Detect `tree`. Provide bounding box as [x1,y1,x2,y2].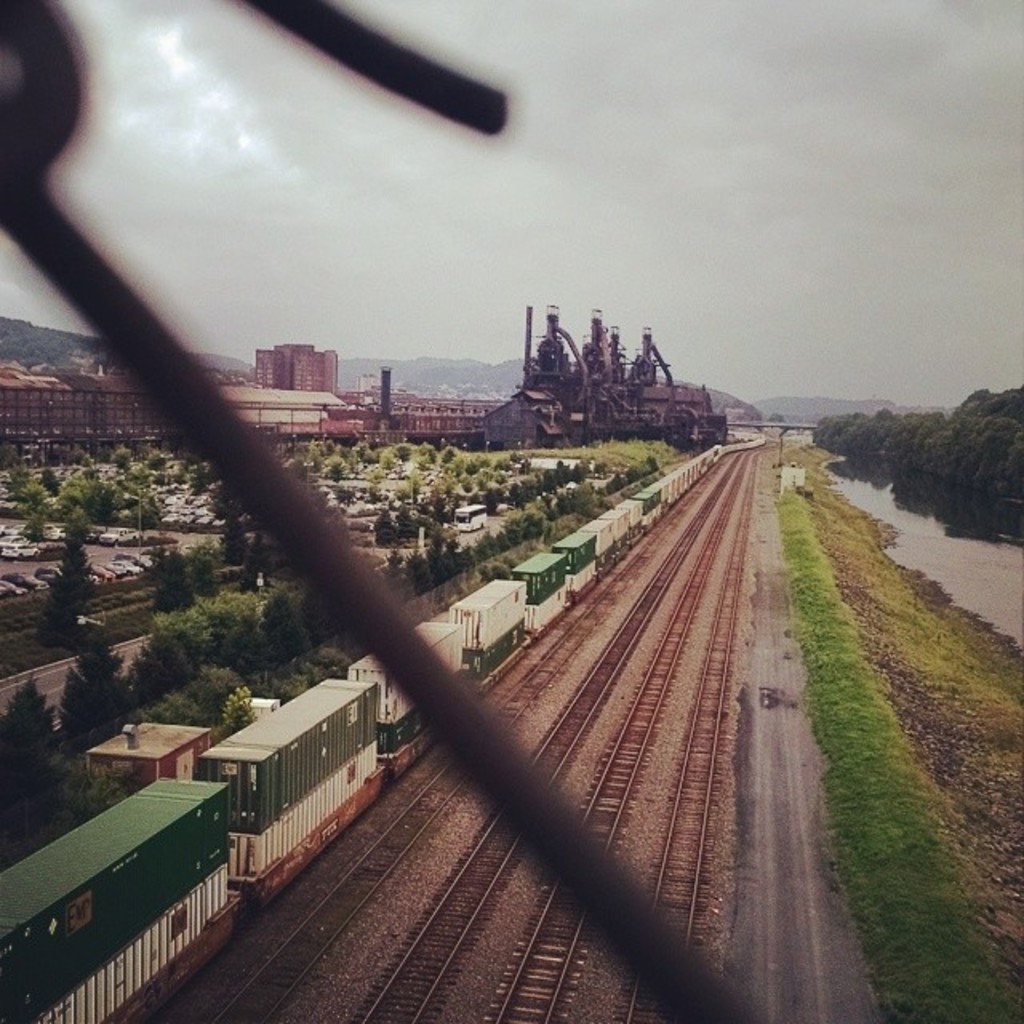
[37,531,102,650].
